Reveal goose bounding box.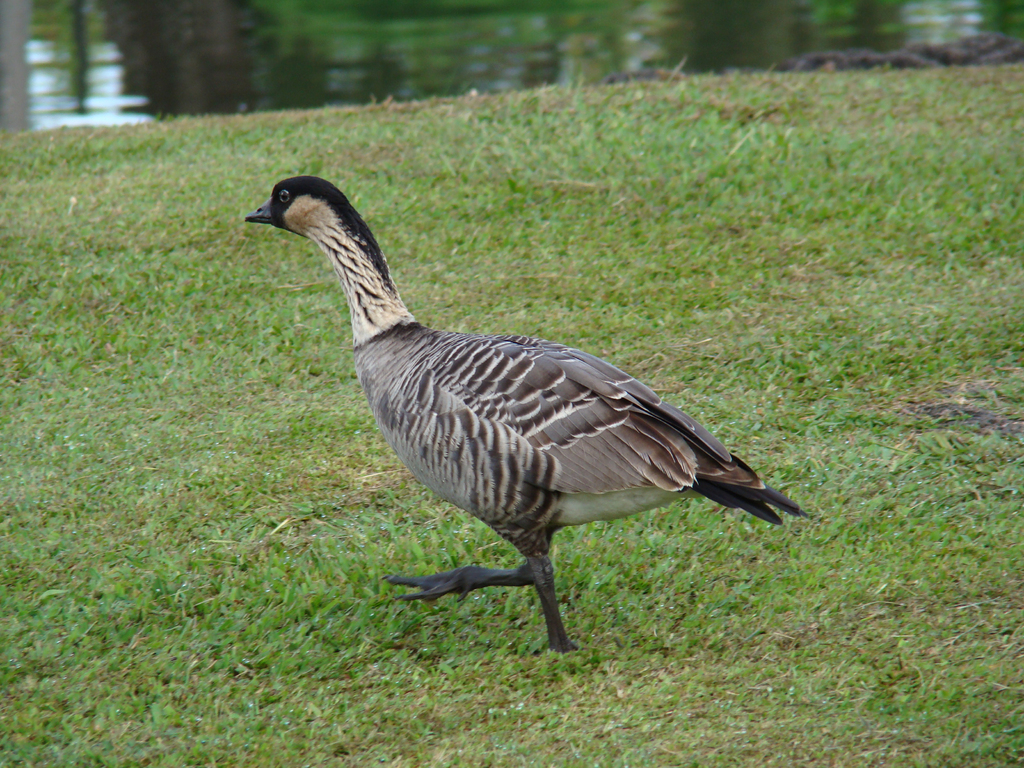
Revealed: (x1=237, y1=173, x2=812, y2=655).
